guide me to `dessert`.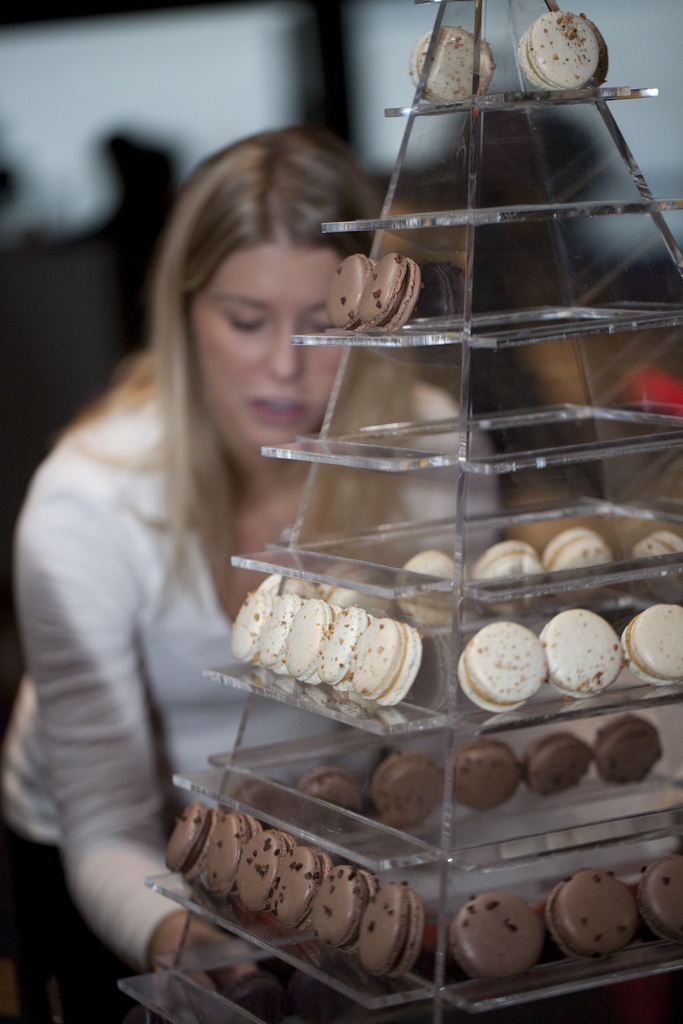
Guidance: {"x1": 548, "y1": 870, "x2": 640, "y2": 956}.
